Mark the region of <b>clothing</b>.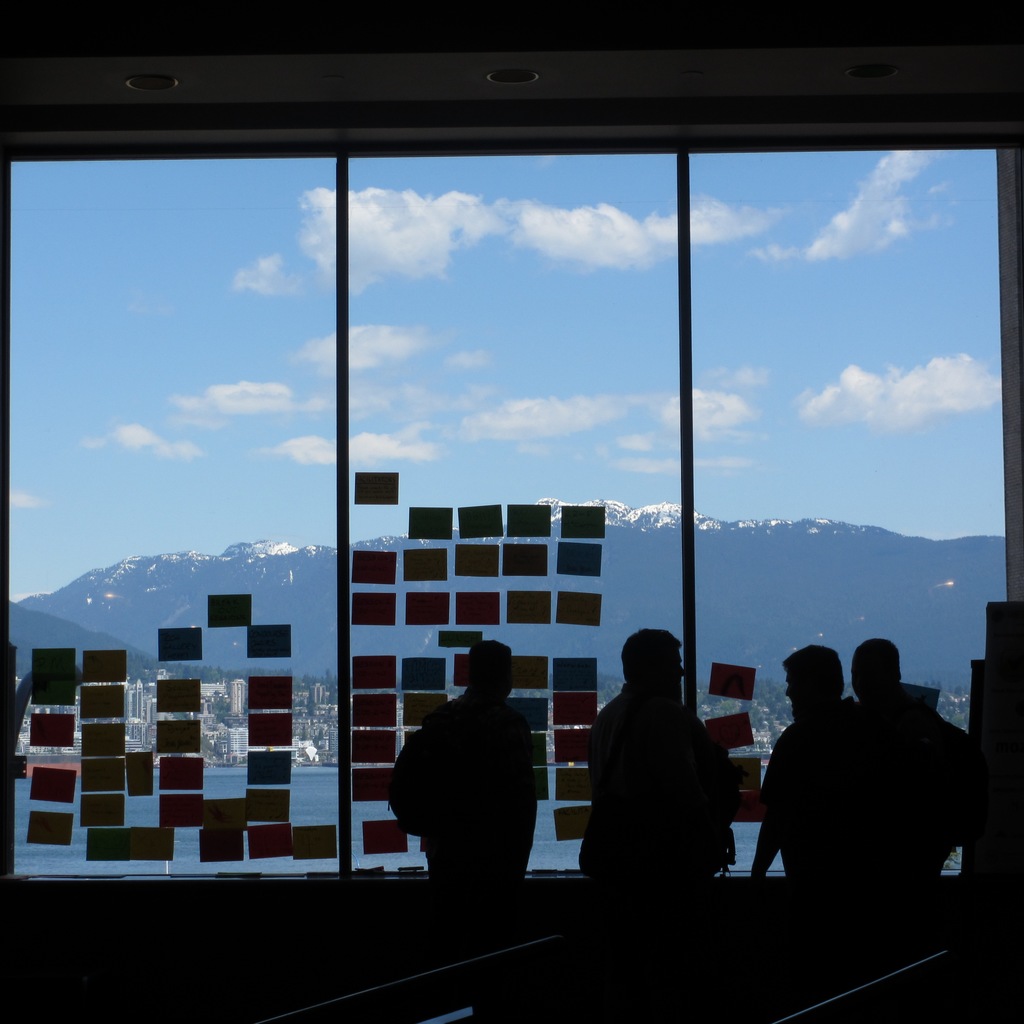
Region: 582/654/757/911.
